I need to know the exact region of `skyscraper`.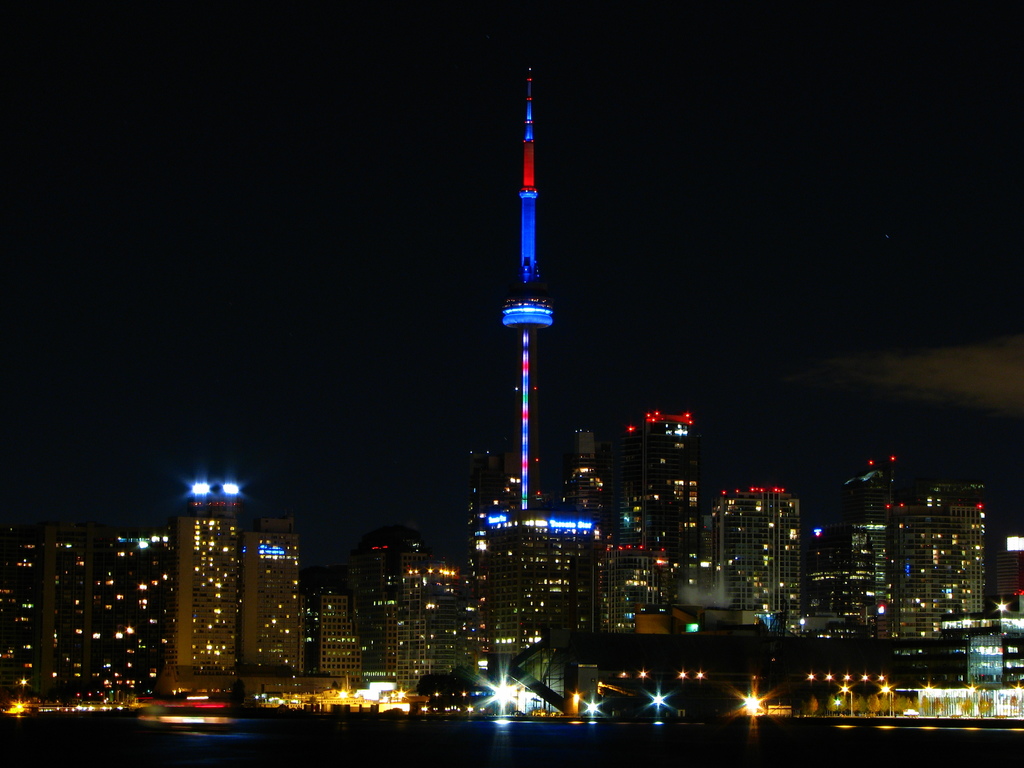
Region: box=[842, 456, 892, 637].
